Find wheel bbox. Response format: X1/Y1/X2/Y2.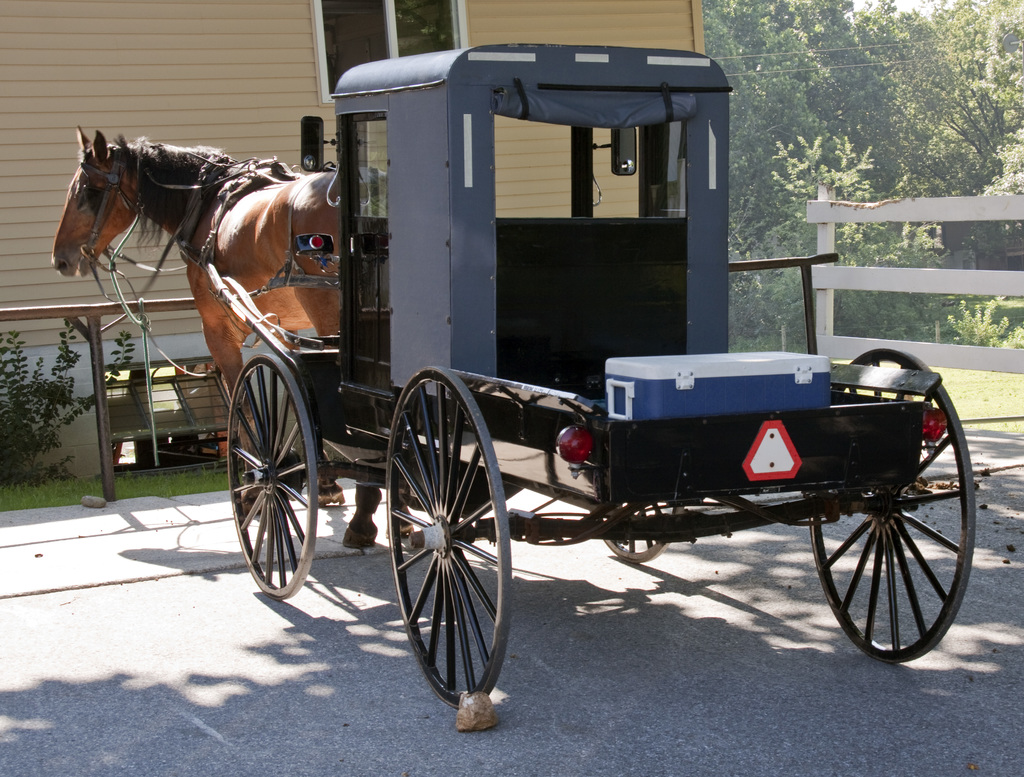
604/503/685/564.
